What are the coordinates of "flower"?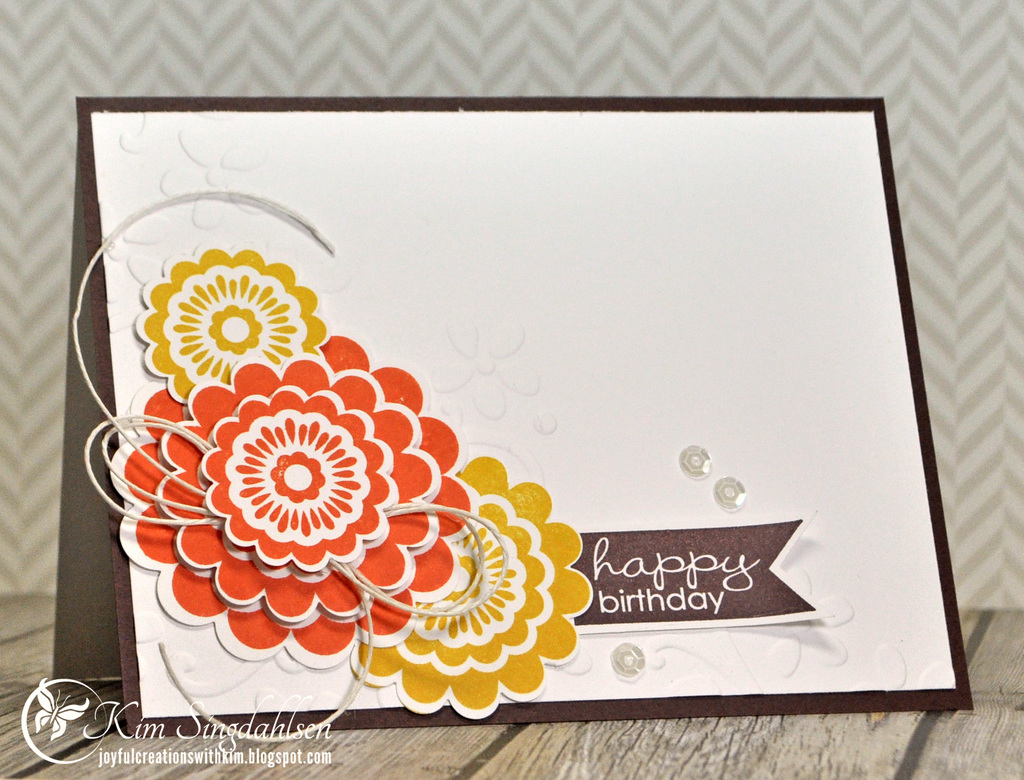
<box>142,256,322,395</box>.
